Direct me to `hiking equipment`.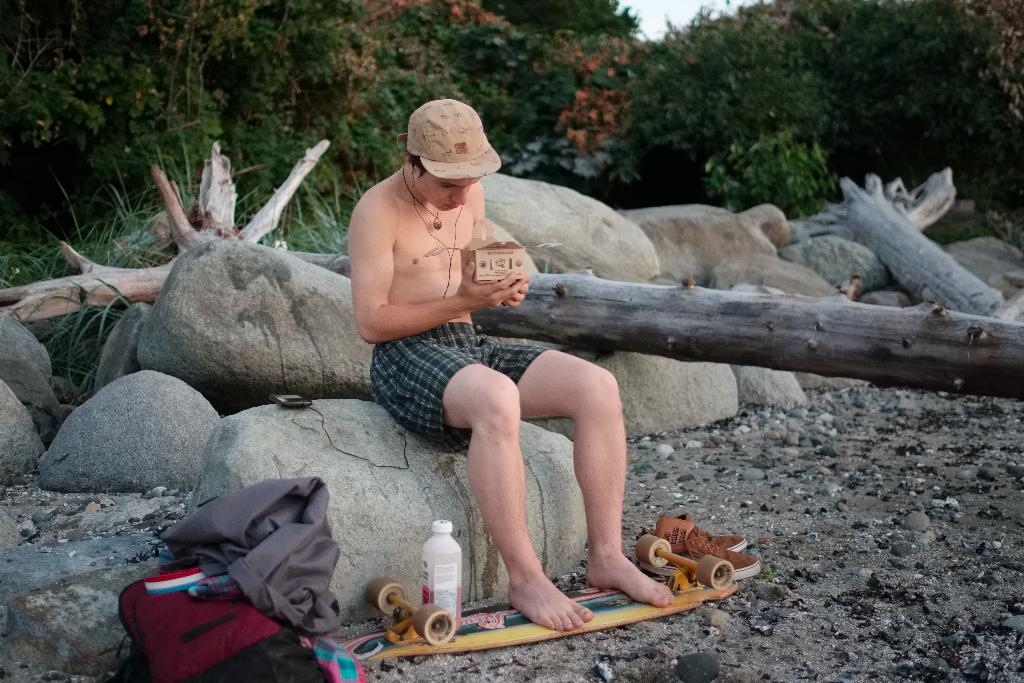
Direction: rect(97, 563, 379, 677).
